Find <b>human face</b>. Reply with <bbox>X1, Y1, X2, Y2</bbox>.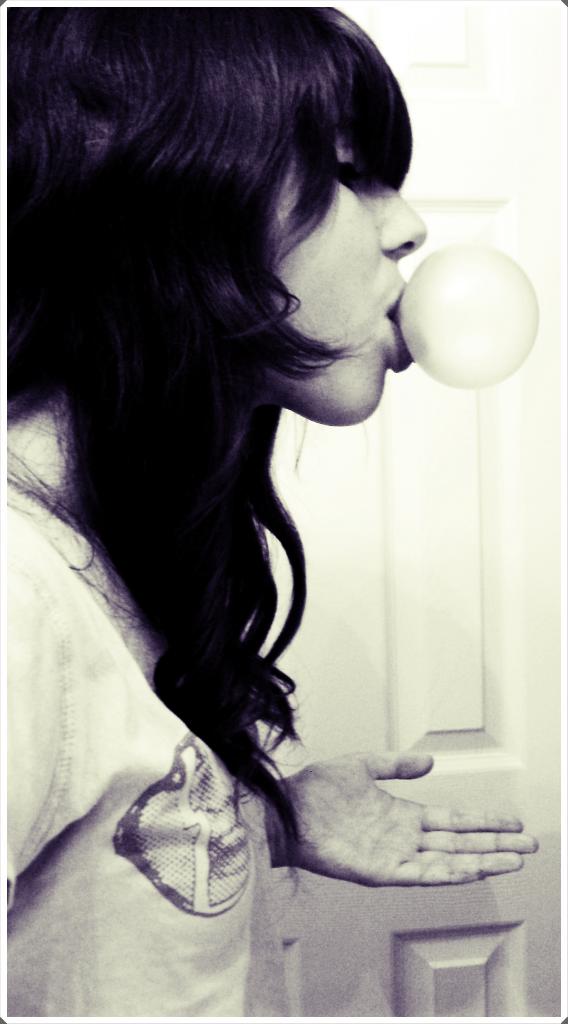
<bbox>270, 109, 425, 426</bbox>.
